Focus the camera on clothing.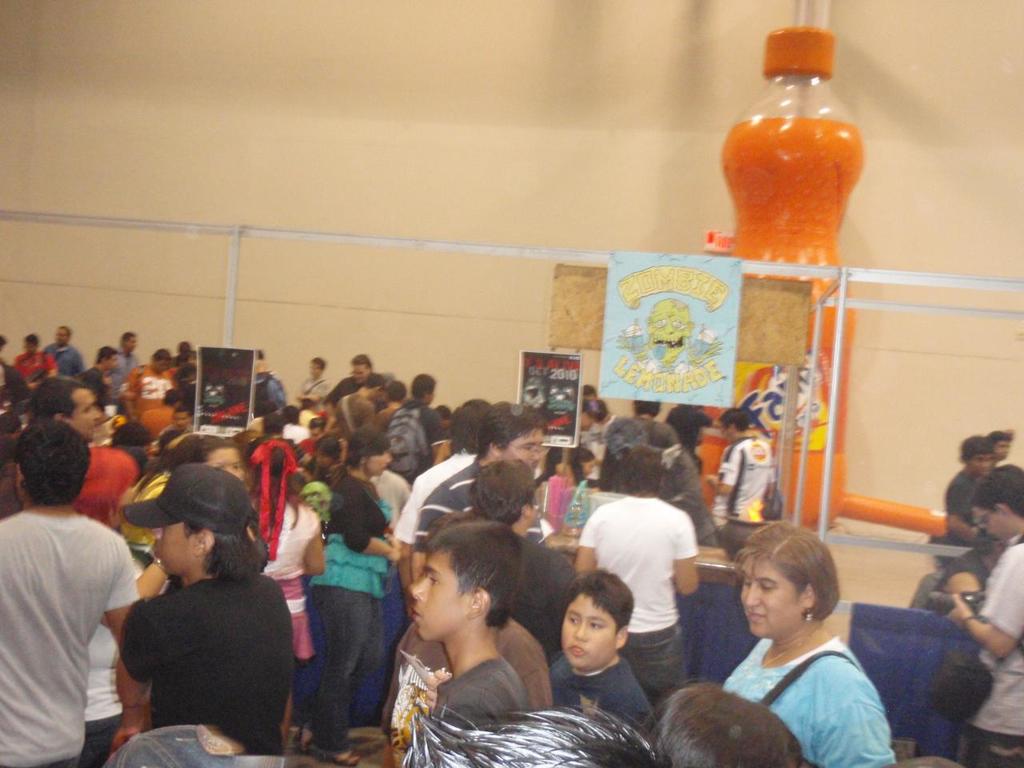
Focus region: 73/446/135/524.
